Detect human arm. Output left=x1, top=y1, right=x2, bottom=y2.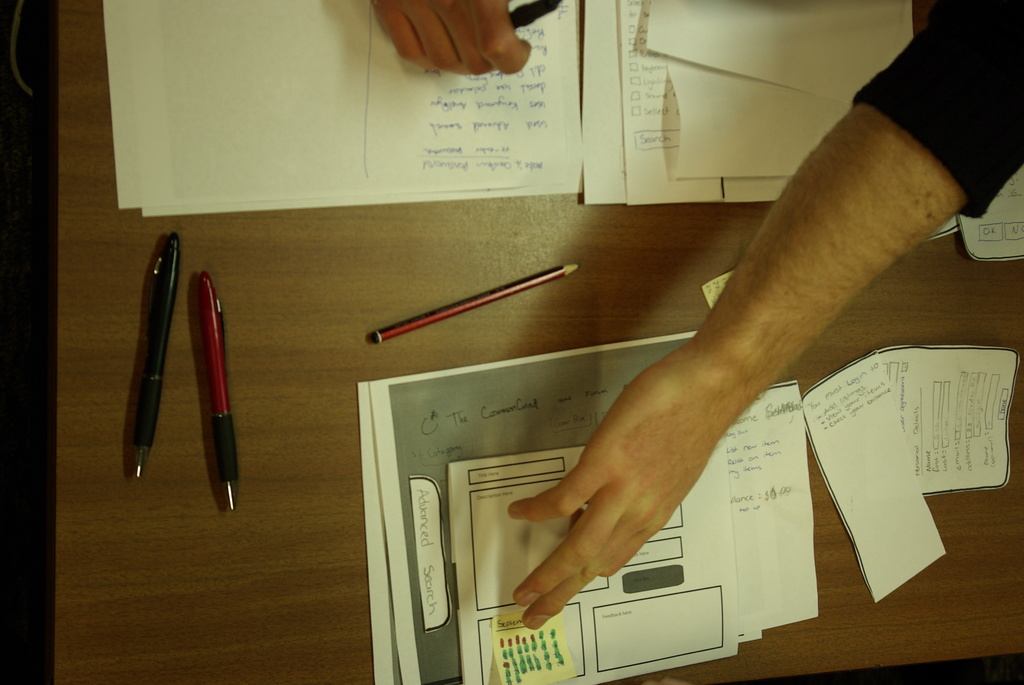
left=593, top=91, right=954, bottom=538.
